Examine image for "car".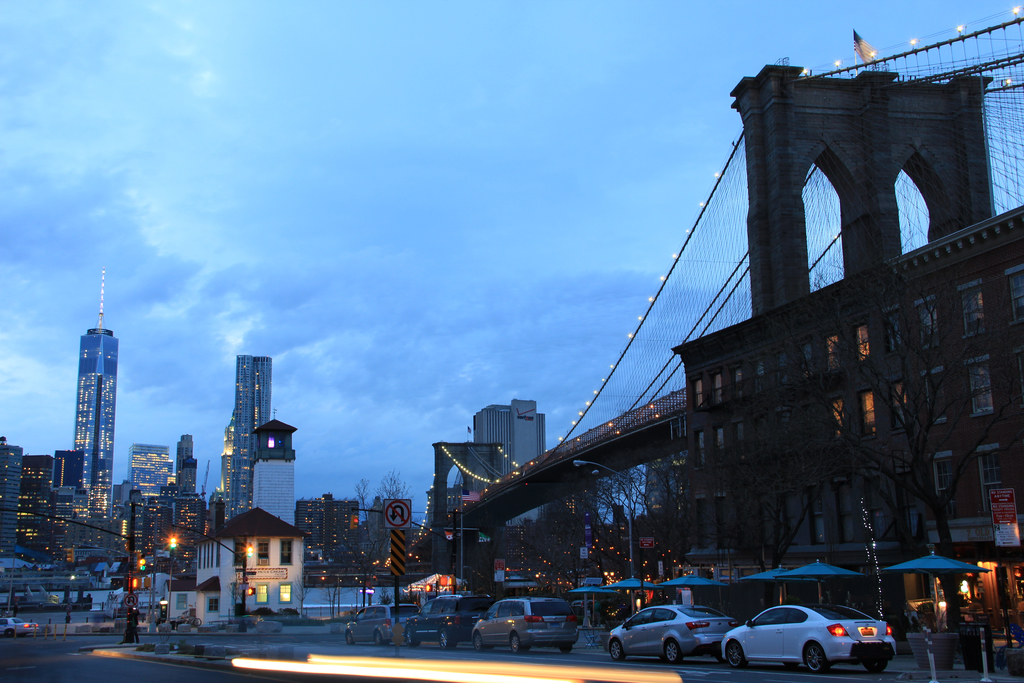
Examination result: 341:601:419:646.
